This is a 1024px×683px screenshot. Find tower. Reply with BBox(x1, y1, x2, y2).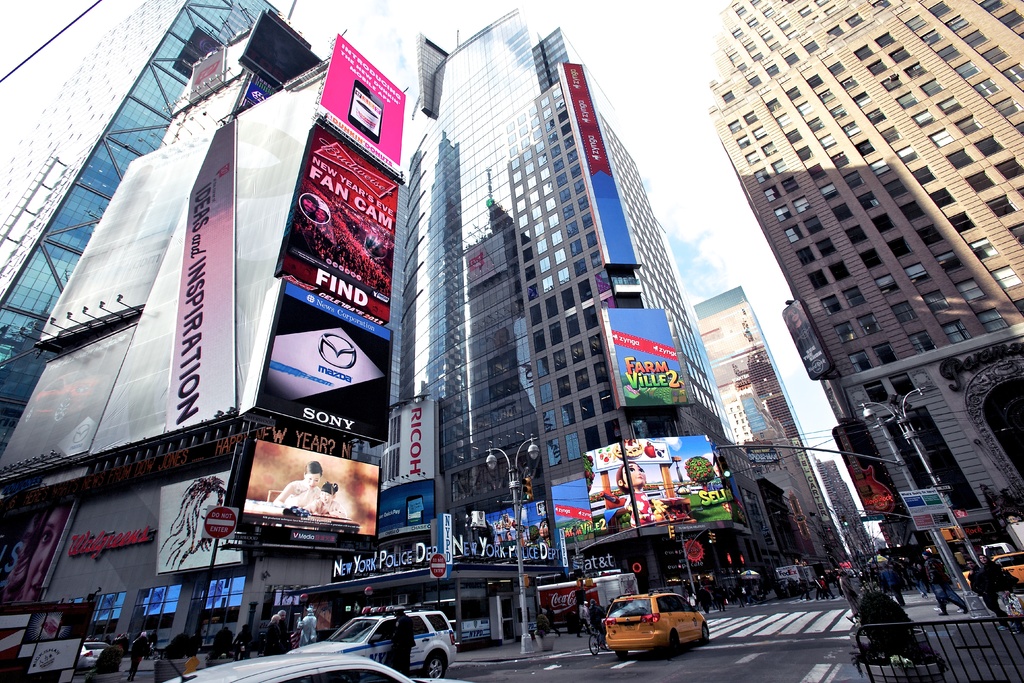
BBox(715, 0, 1023, 604).
